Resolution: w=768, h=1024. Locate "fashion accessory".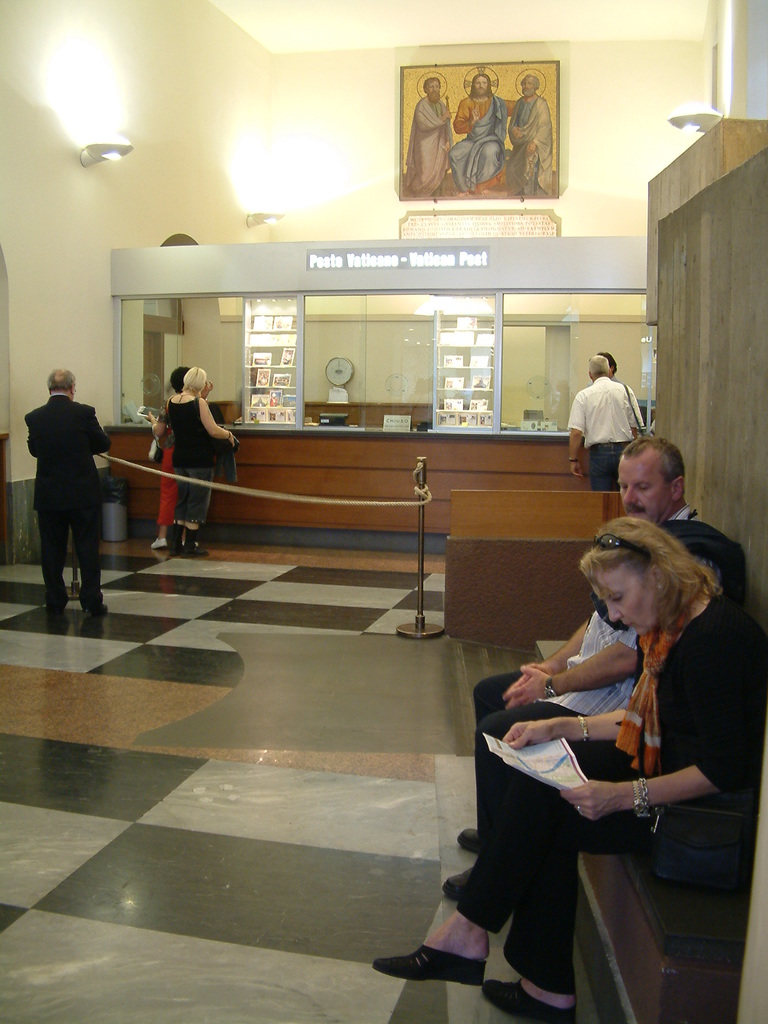
select_region(633, 781, 643, 814).
